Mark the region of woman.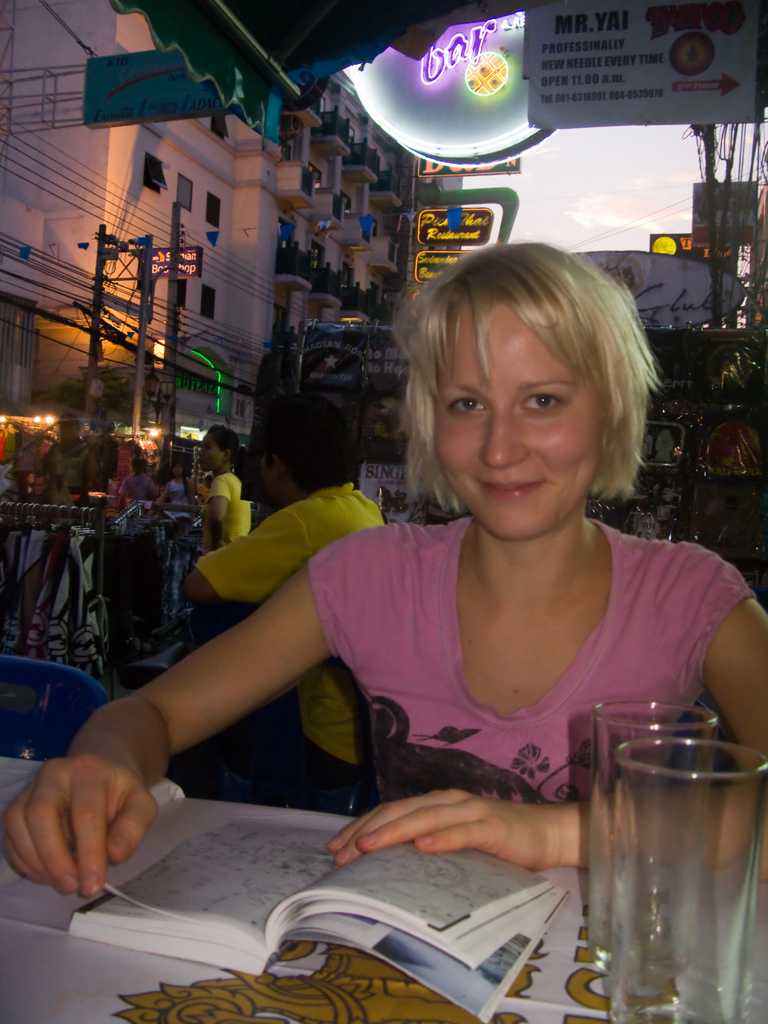
Region: BBox(152, 465, 205, 525).
